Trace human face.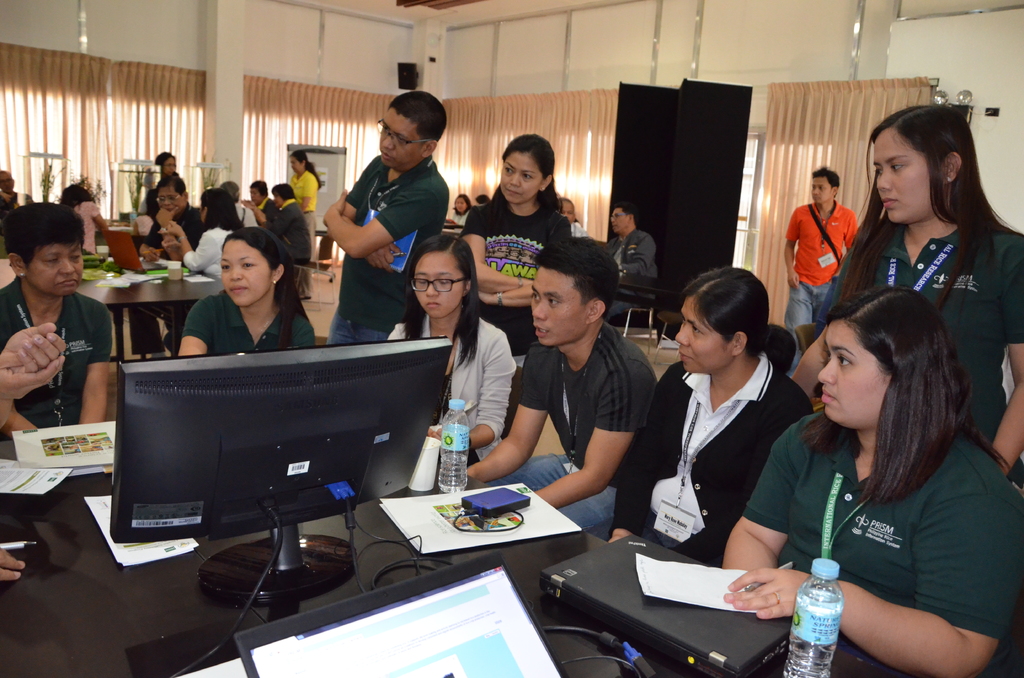
Traced to left=287, top=154, right=311, bottom=181.
